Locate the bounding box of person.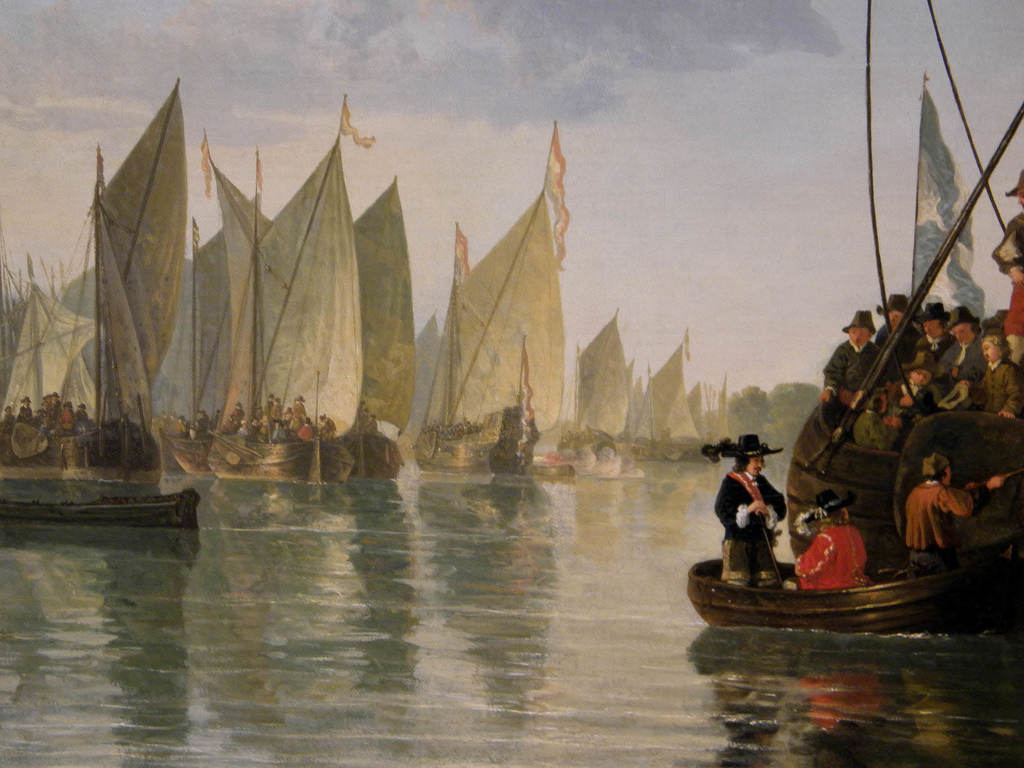
Bounding box: x1=794, y1=490, x2=872, y2=590.
